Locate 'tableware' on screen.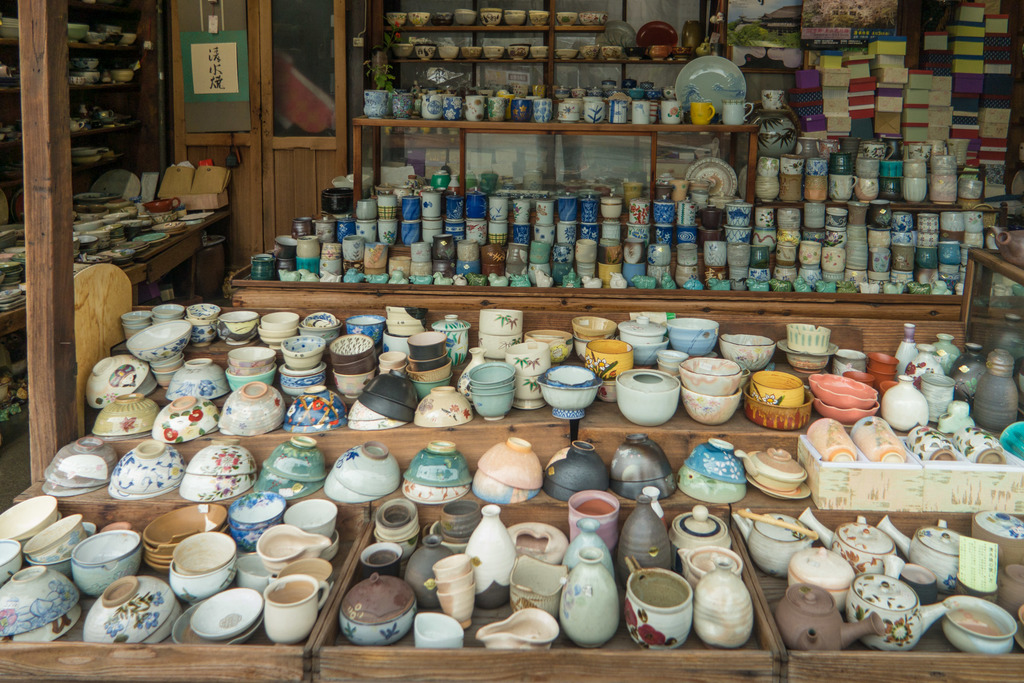
On screen at (652, 103, 658, 125).
